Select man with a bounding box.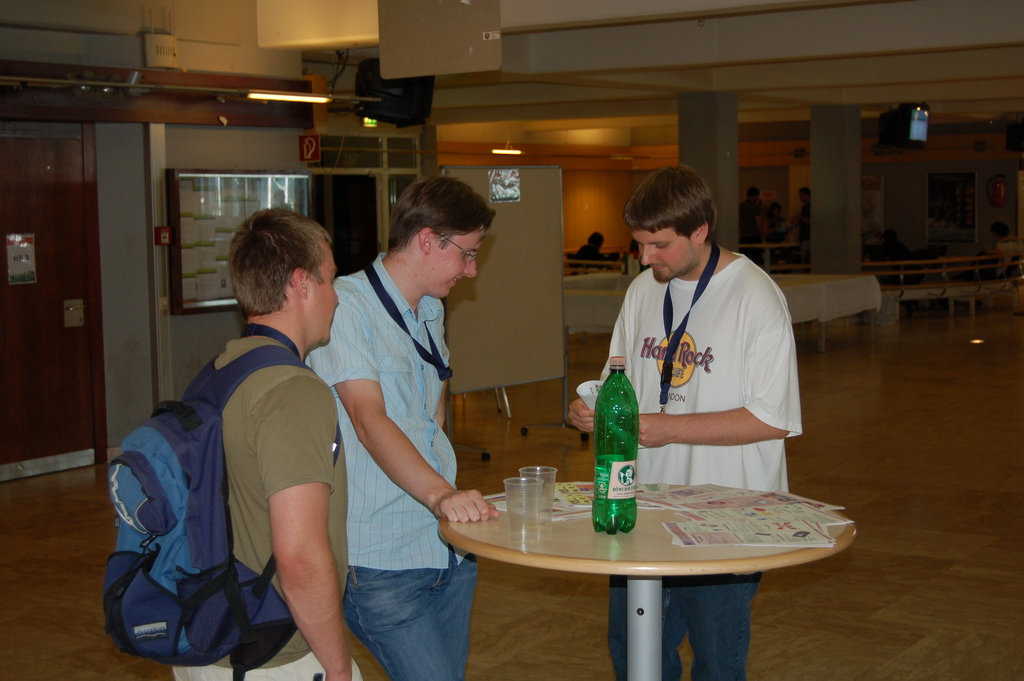
[left=129, top=199, right=383, bottom=648].
